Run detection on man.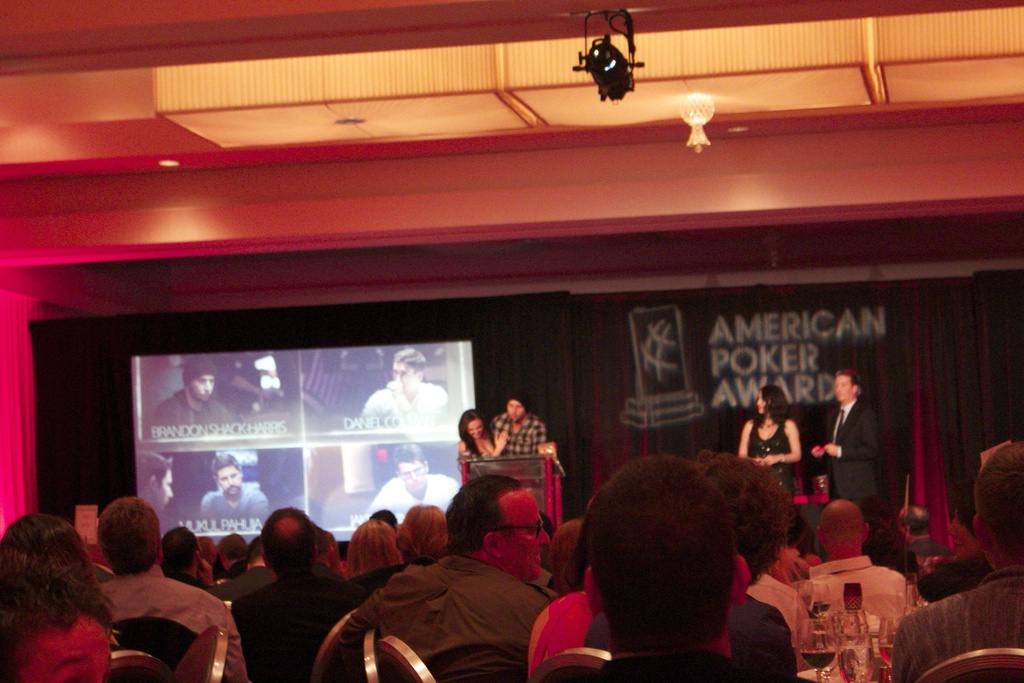
Result: select_region(198, 452, 271, 532).
